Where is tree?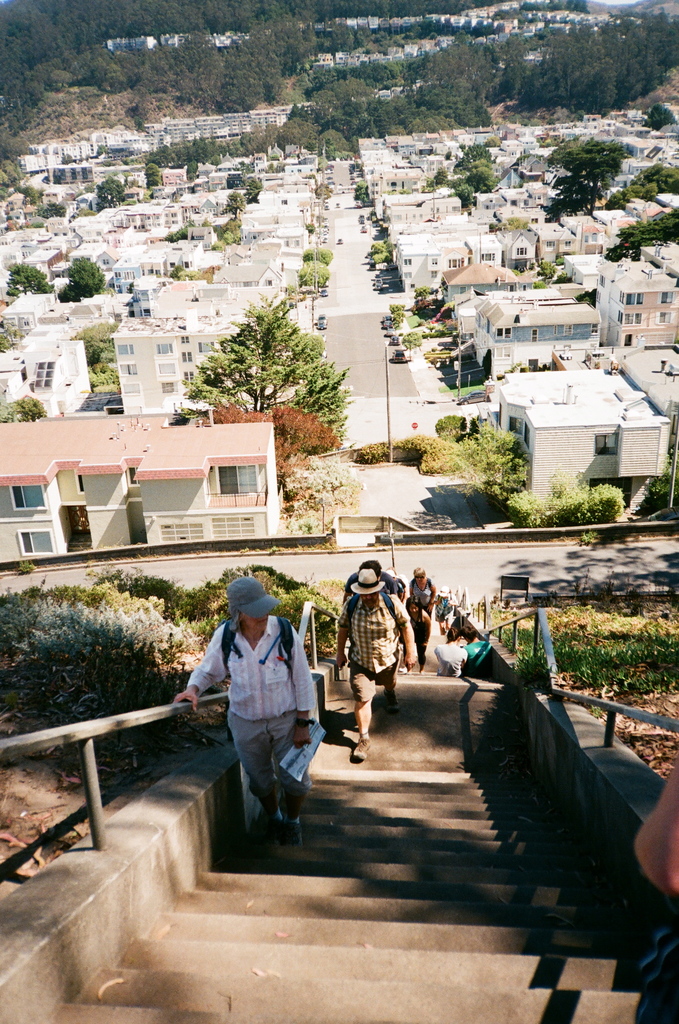
crop(509, 267, 521, 274).
